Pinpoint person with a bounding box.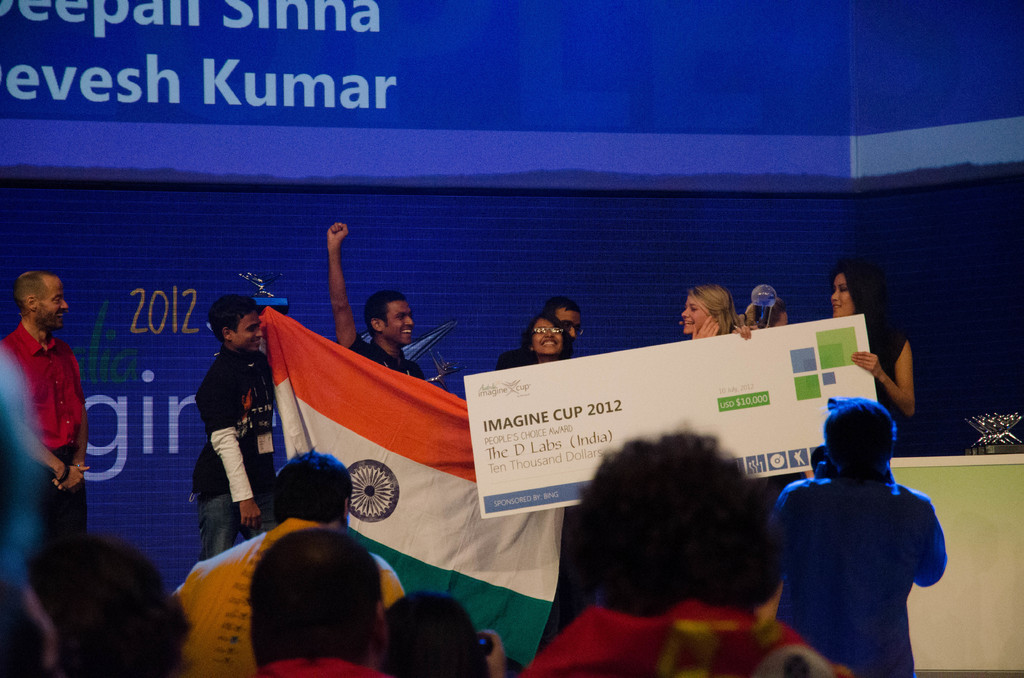
crop(173, 448, 410, 677).
